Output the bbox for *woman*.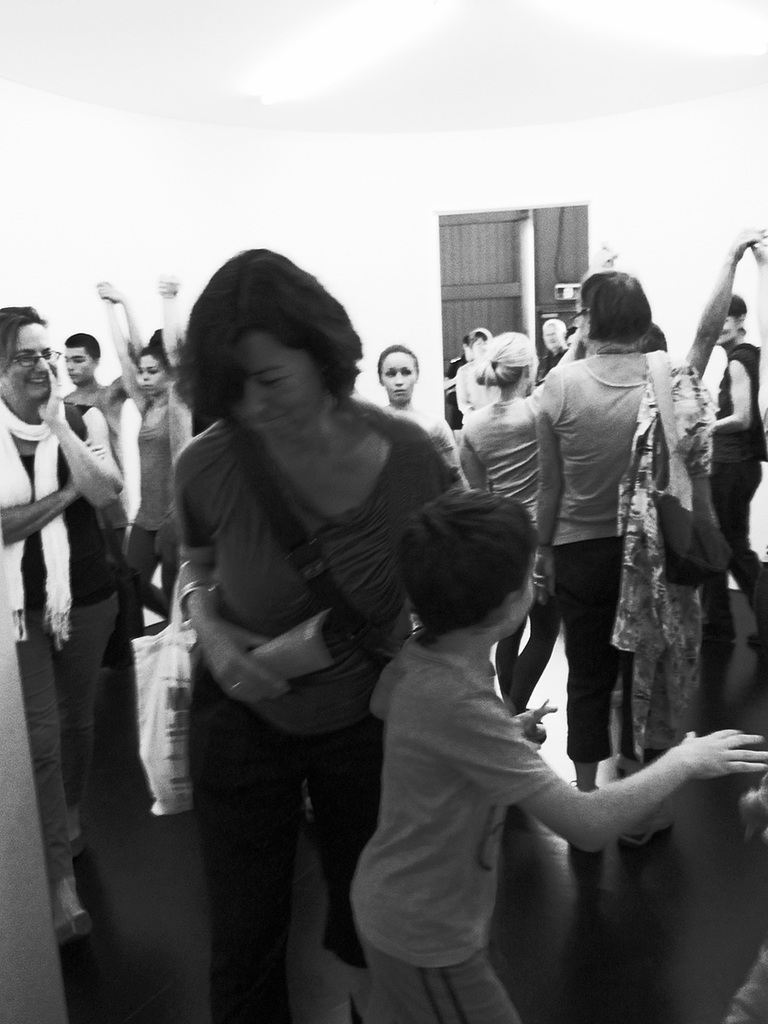
select_region(532, 268, 724, 857).
